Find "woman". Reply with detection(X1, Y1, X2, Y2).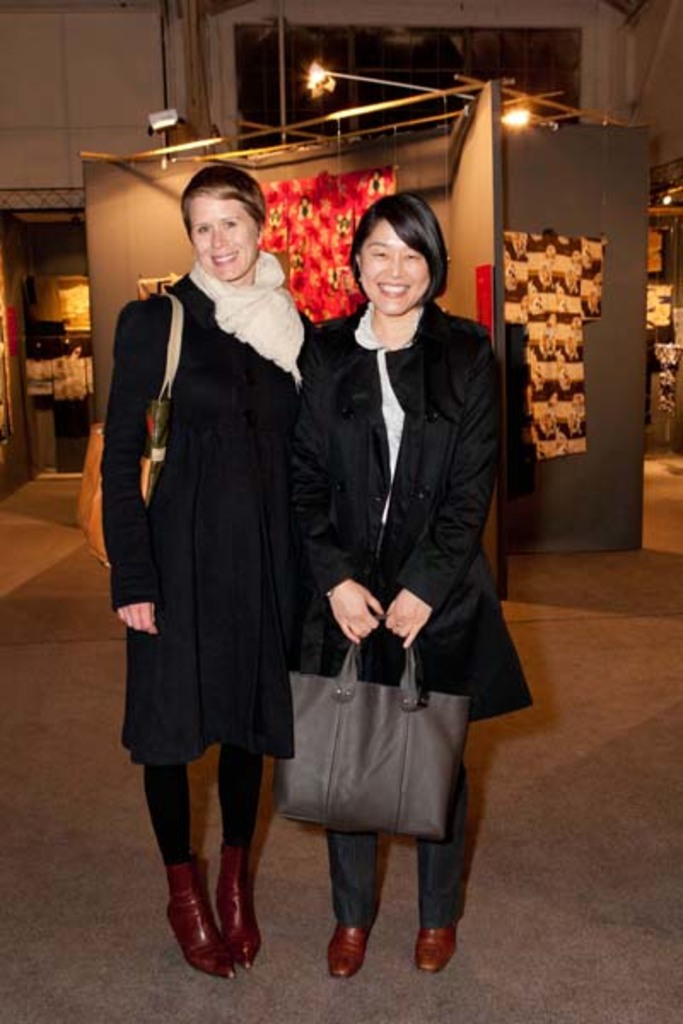
detection(290, 195, 531, 983).
